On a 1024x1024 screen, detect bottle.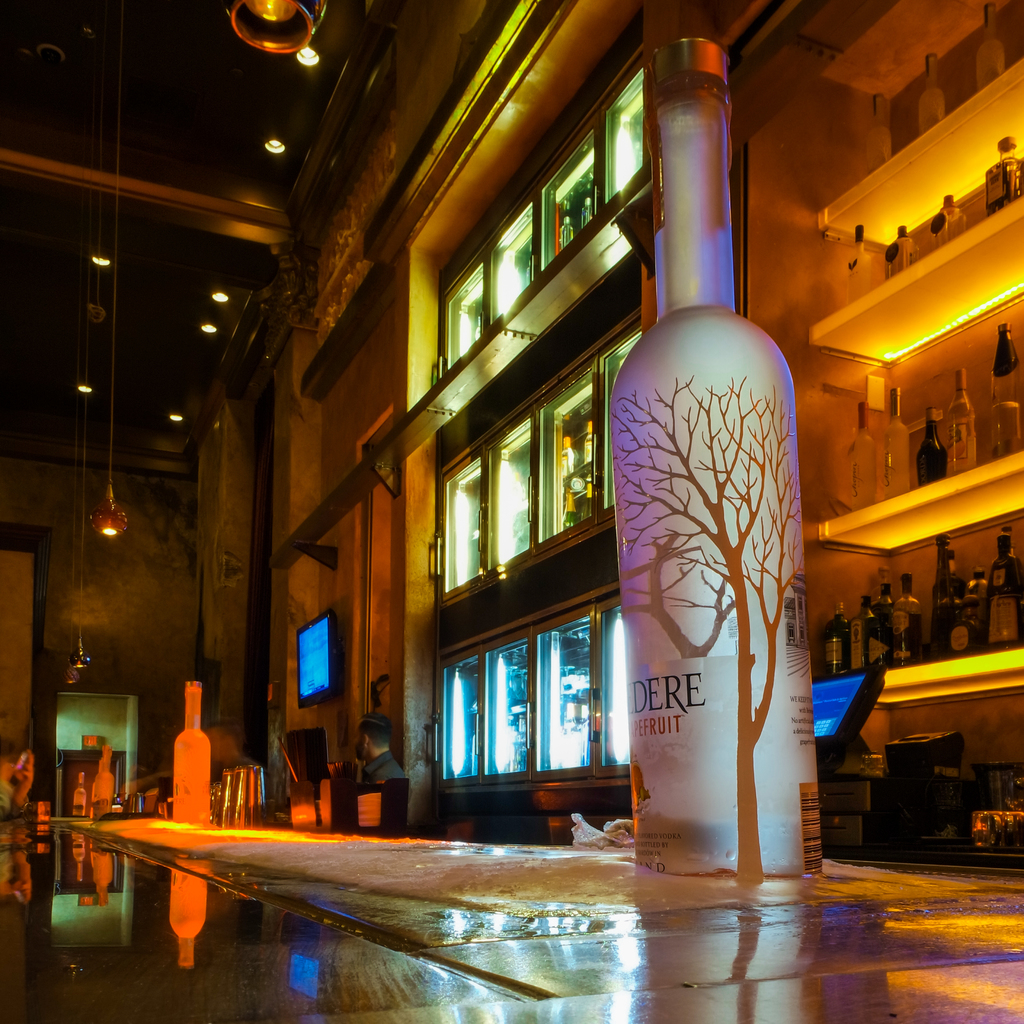
948,371,986,476.
